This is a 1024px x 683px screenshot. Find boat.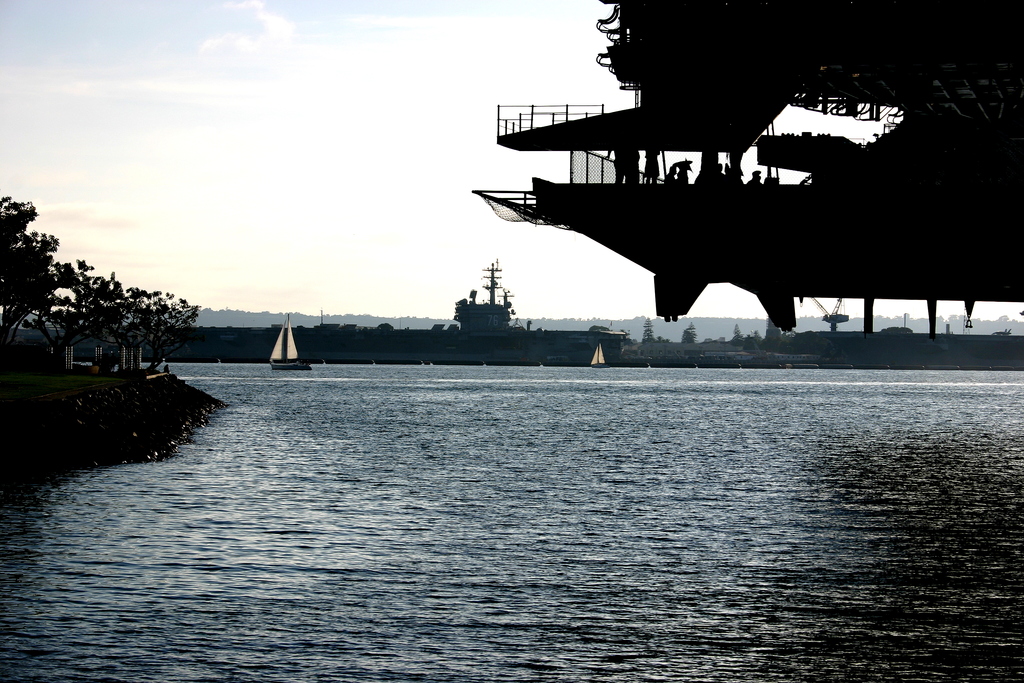
Bounding box: BBox(590, 344, 609, 374).
